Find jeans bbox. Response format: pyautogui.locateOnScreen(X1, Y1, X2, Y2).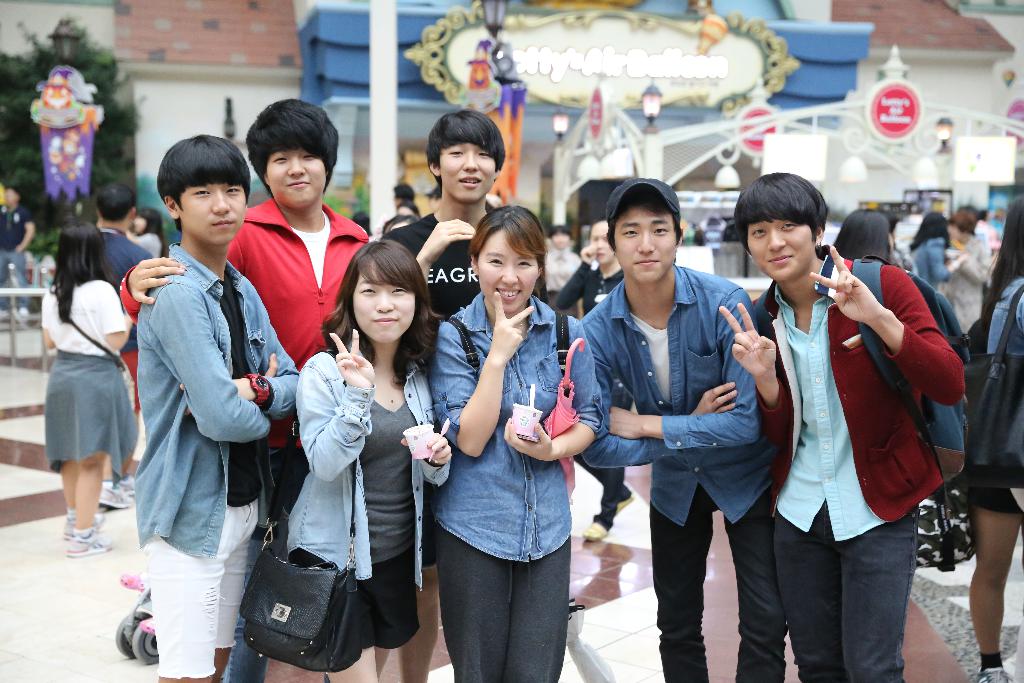
pyautogui.locateOnScreen(767, 522, 935, 682).
